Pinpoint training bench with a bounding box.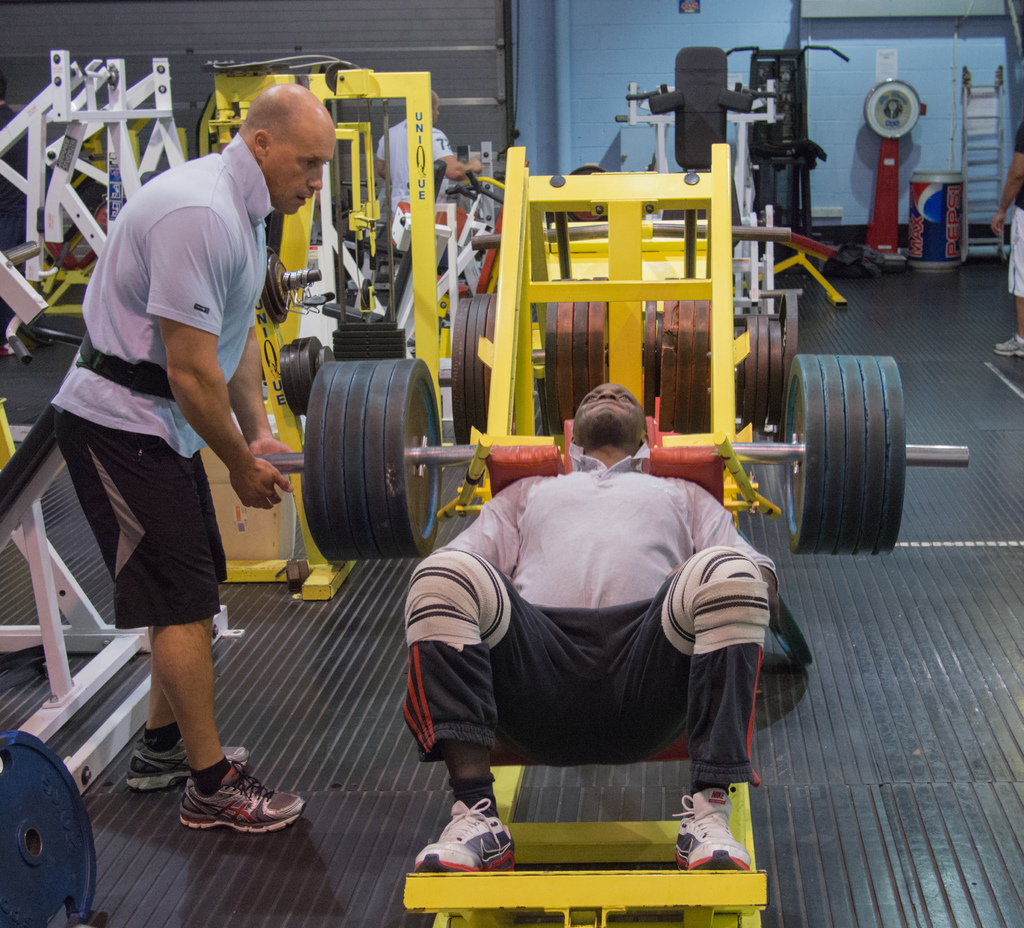
left=398, top=135, right=780, bottom=927.
